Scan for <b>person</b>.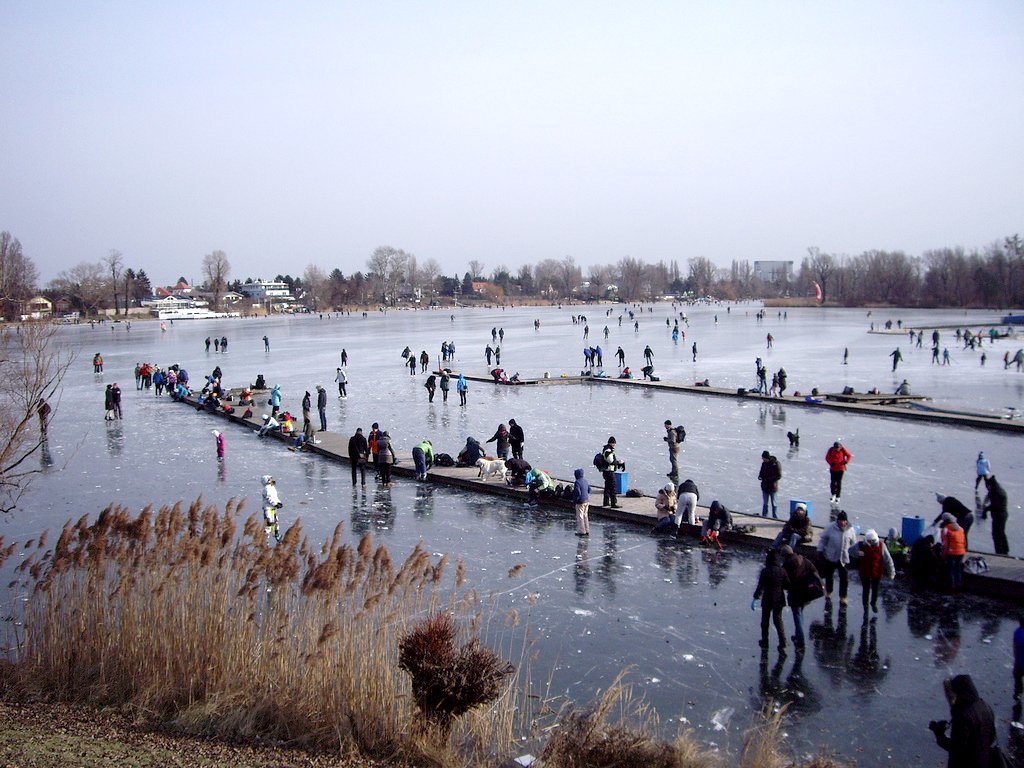
Scan result: select_region(566, 465, 592, 539).
